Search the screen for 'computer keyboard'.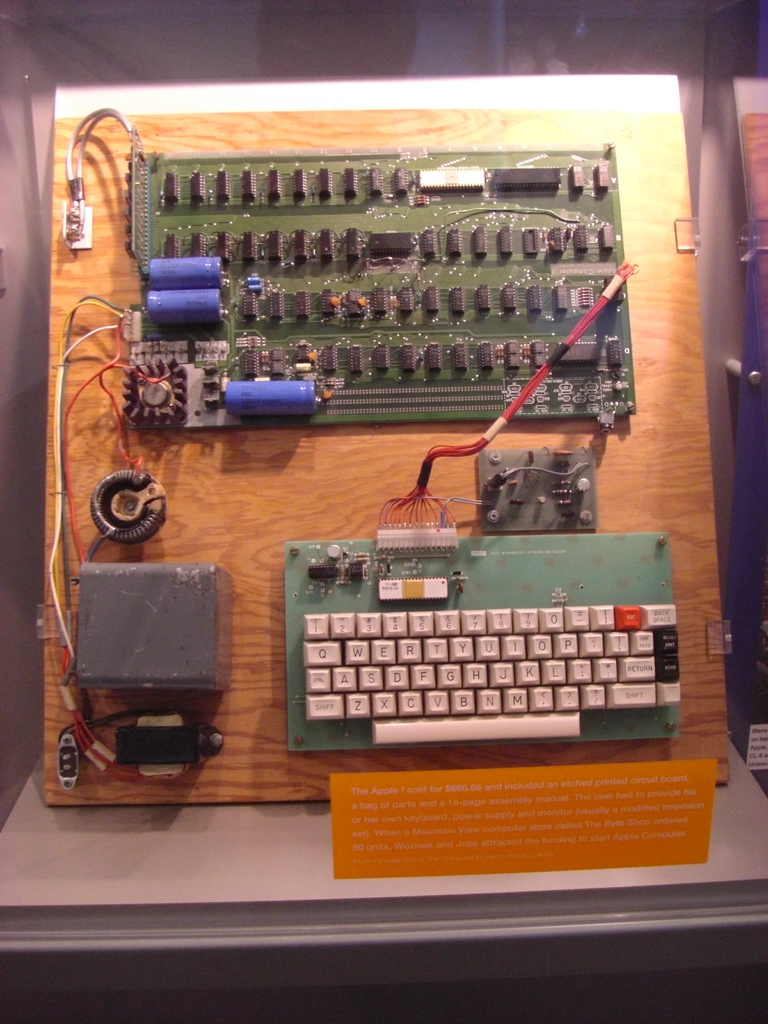
Found at [x1=285, y1=545, x2=686, y2=751].
